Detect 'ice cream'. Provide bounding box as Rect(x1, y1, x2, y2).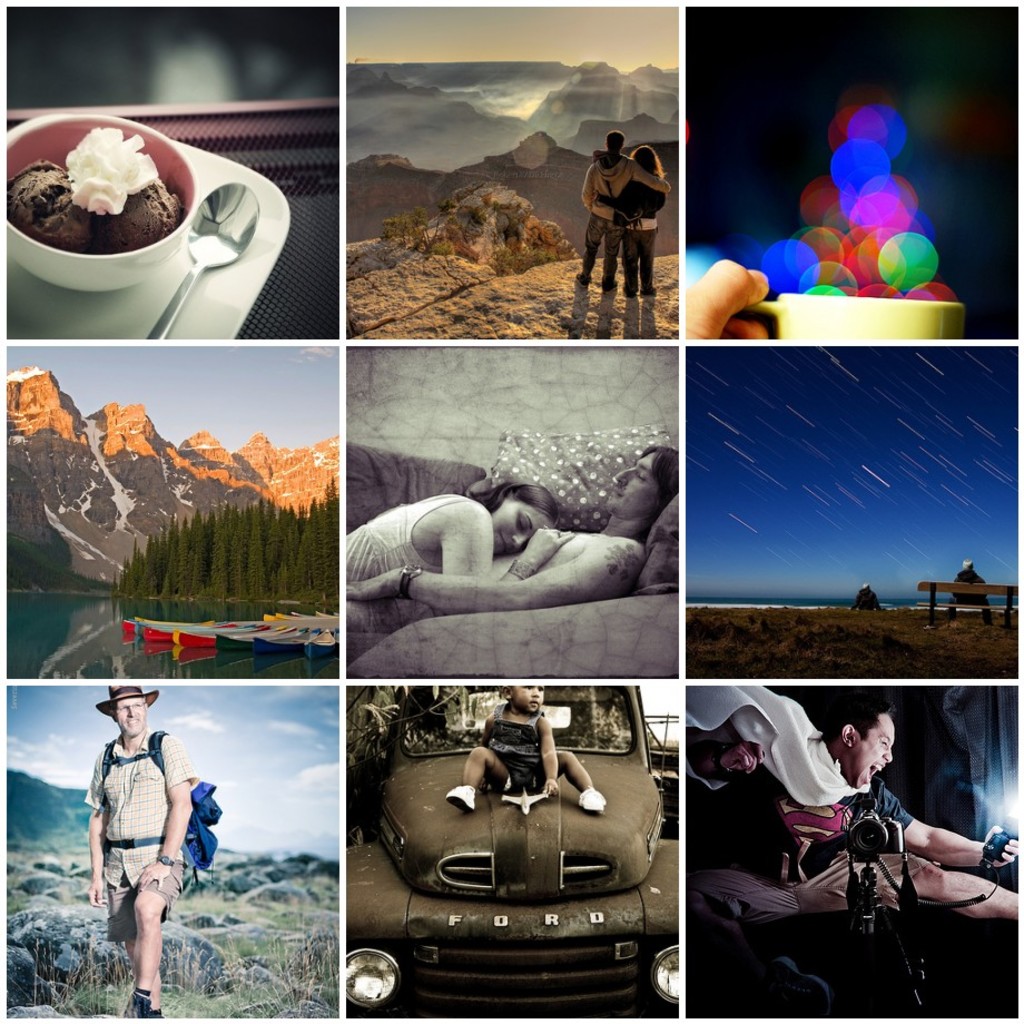
Rect(12, 89, 199, 282).
